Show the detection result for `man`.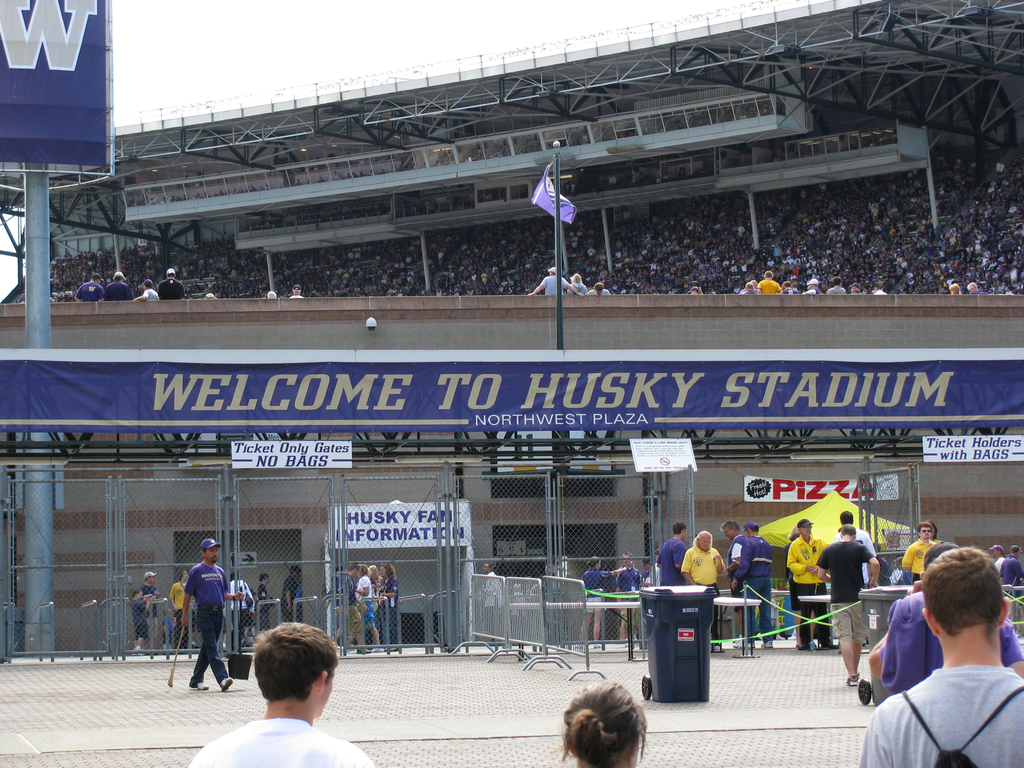
rect(481, 562, 504, 639).
